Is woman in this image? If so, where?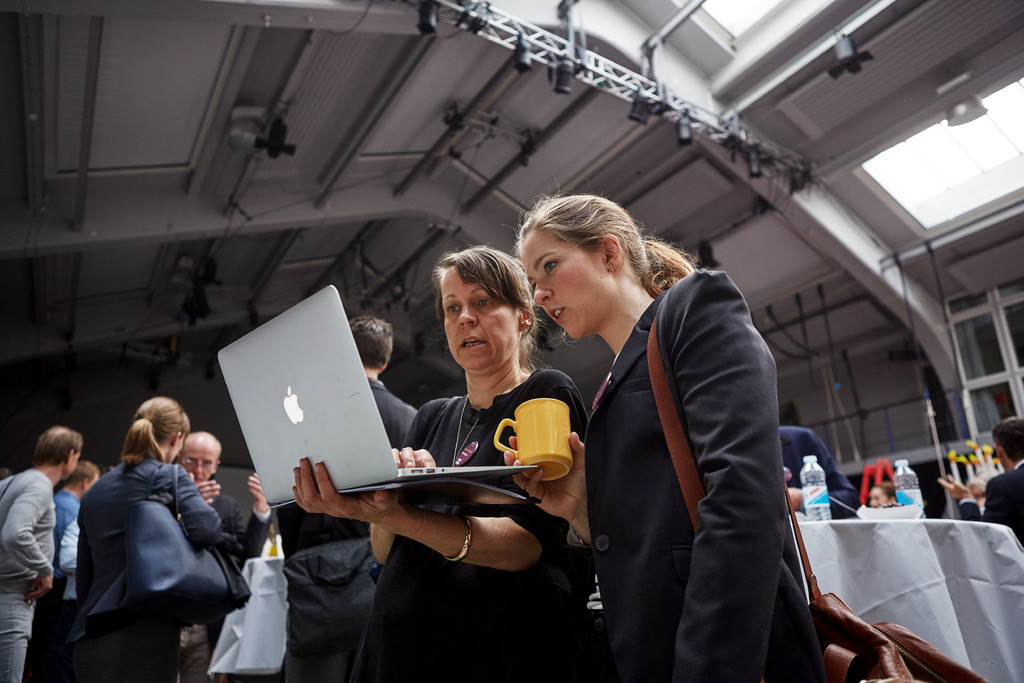
Yes, at [x1=502, y1=179, x2=822, y2=682].
